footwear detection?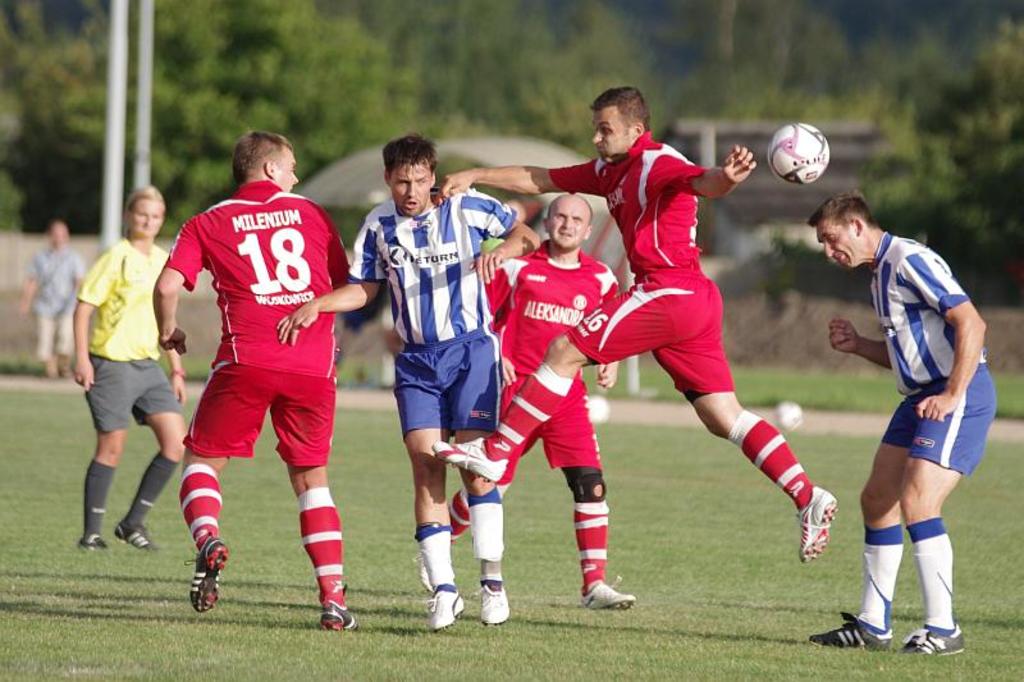
[left=803, top=605, right=895, bottom=655]
